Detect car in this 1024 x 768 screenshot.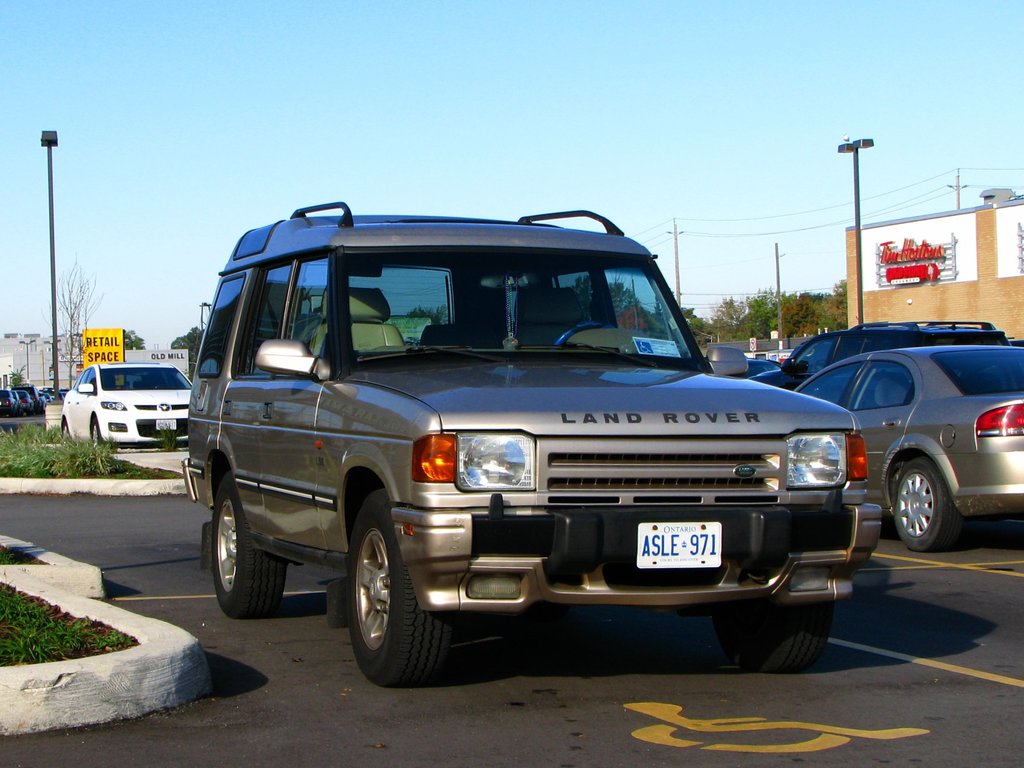
Detection: [173,200,892,685].
